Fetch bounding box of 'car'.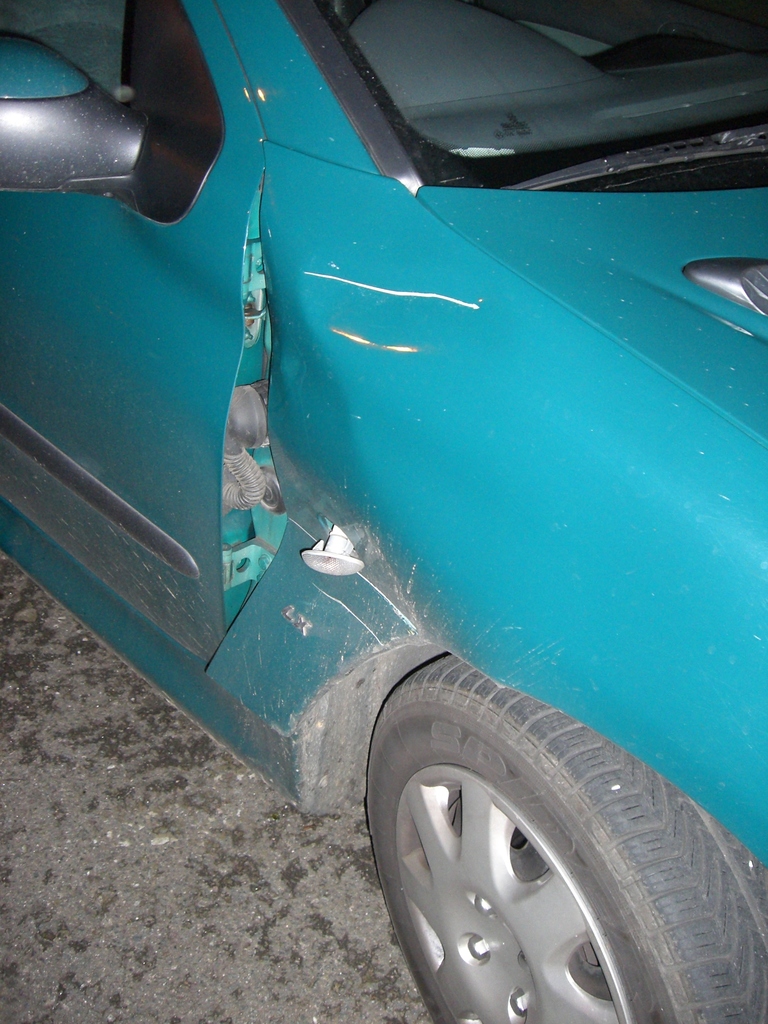
Bbox: 15,10,751,1009.
